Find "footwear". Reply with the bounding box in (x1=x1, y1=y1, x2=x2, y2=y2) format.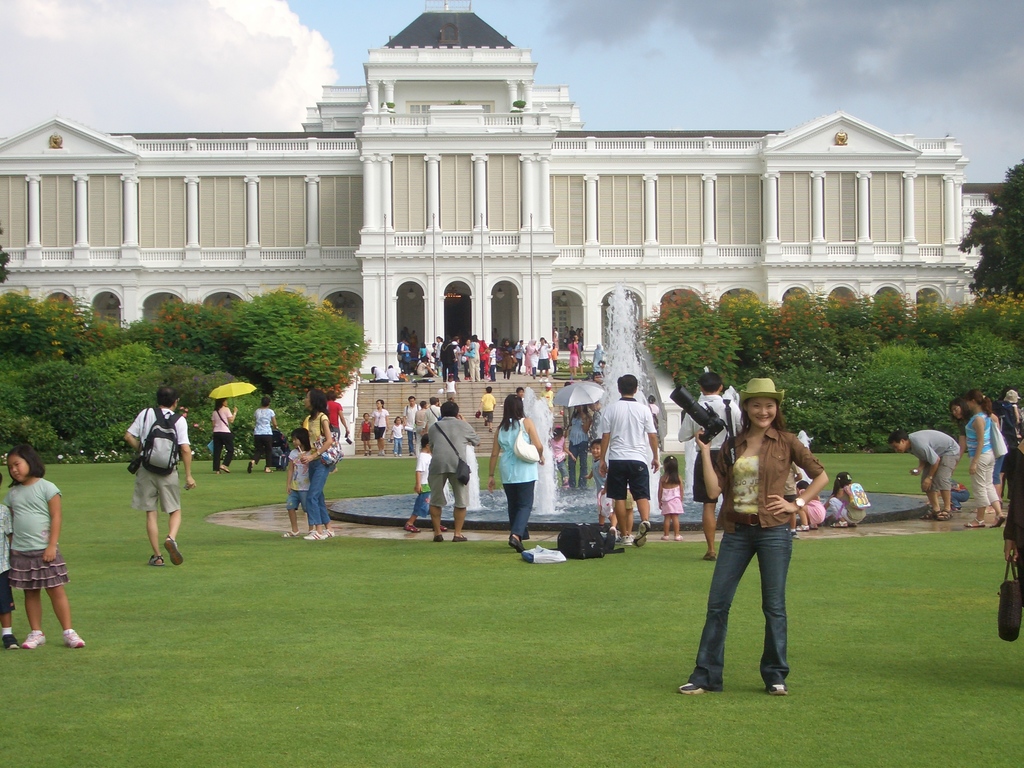
(x1=279, y1=531, x2=299, y2=538).
